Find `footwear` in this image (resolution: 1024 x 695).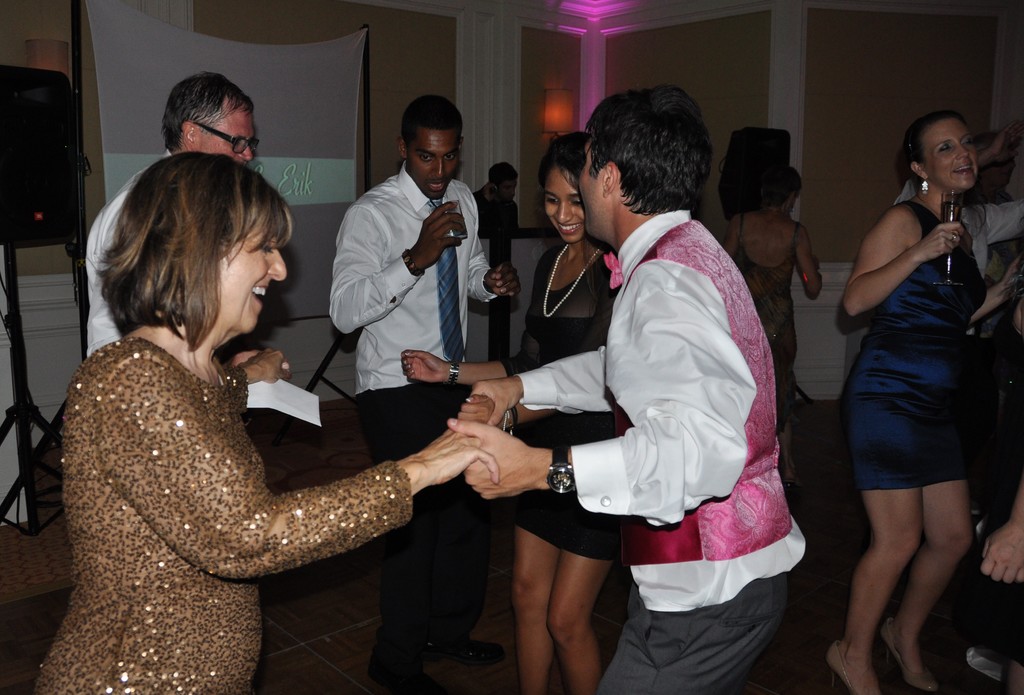
[left=422, top=637, right=506, bottom=669].
